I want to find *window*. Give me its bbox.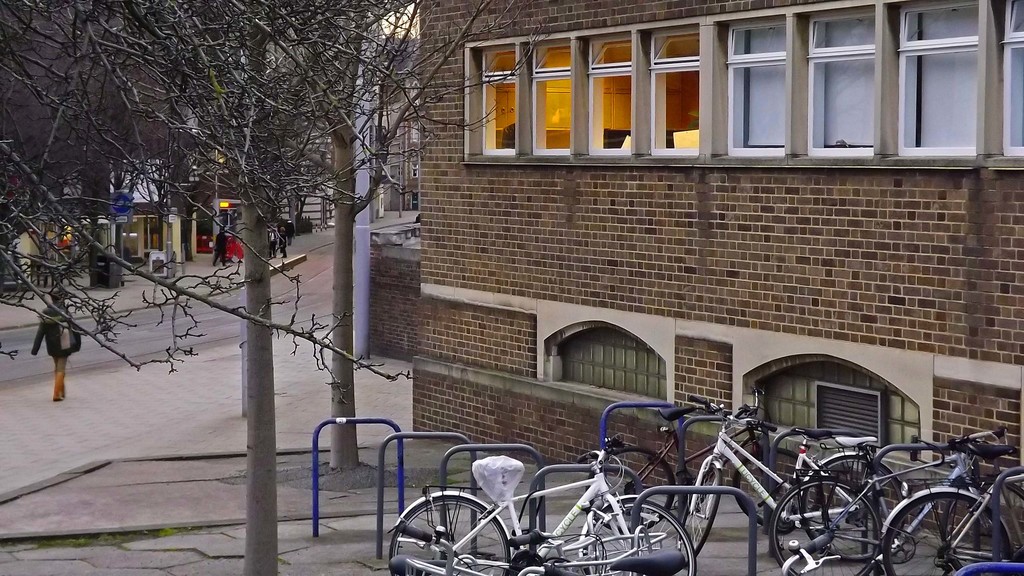
left=753, top=360, right=921, bottom=458.
